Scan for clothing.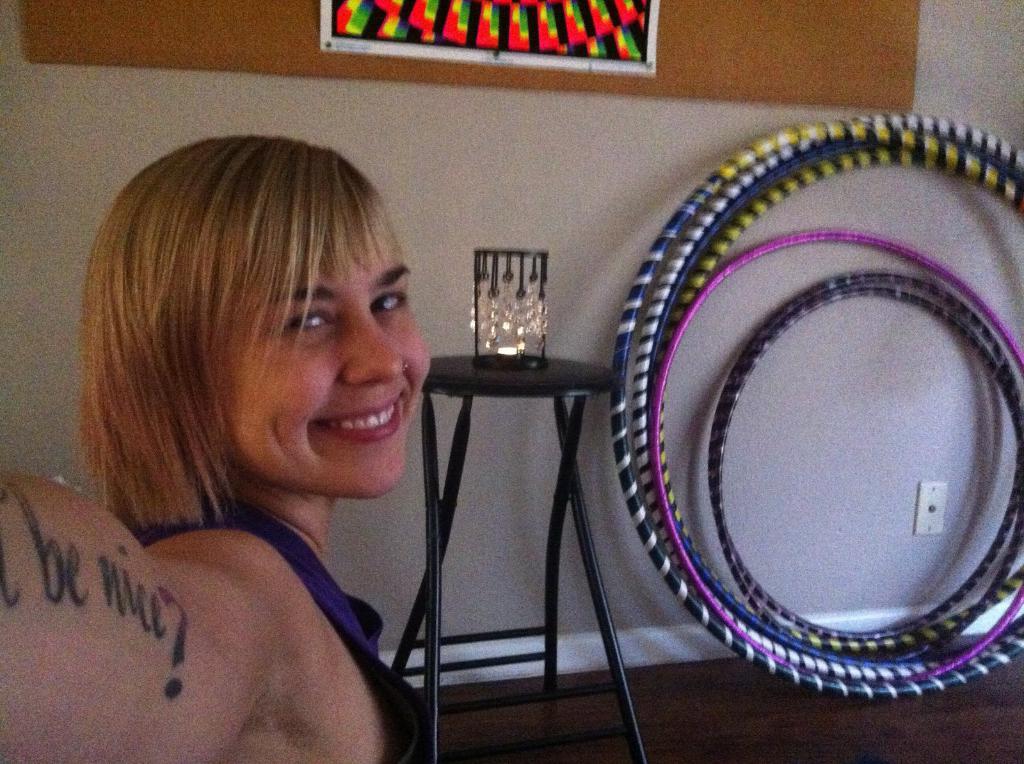
Scan result: [x1=123, y1=501, x2=433, y2=763].
